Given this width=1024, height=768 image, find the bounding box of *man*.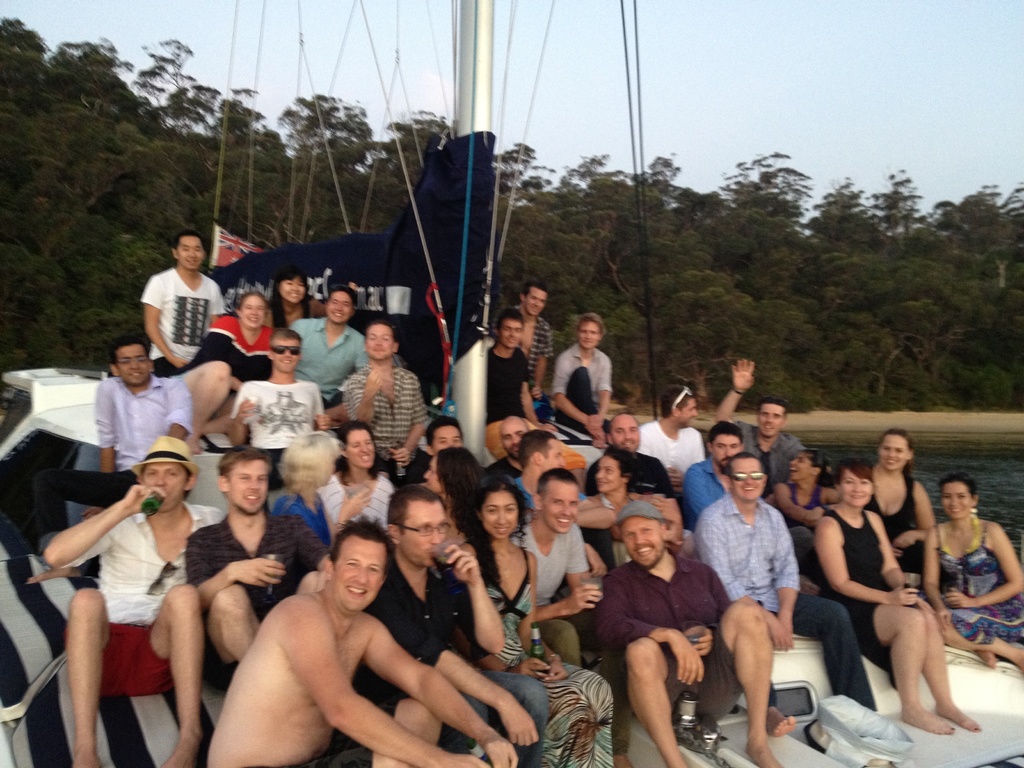
bbox=(719, 359, 806, 506).
